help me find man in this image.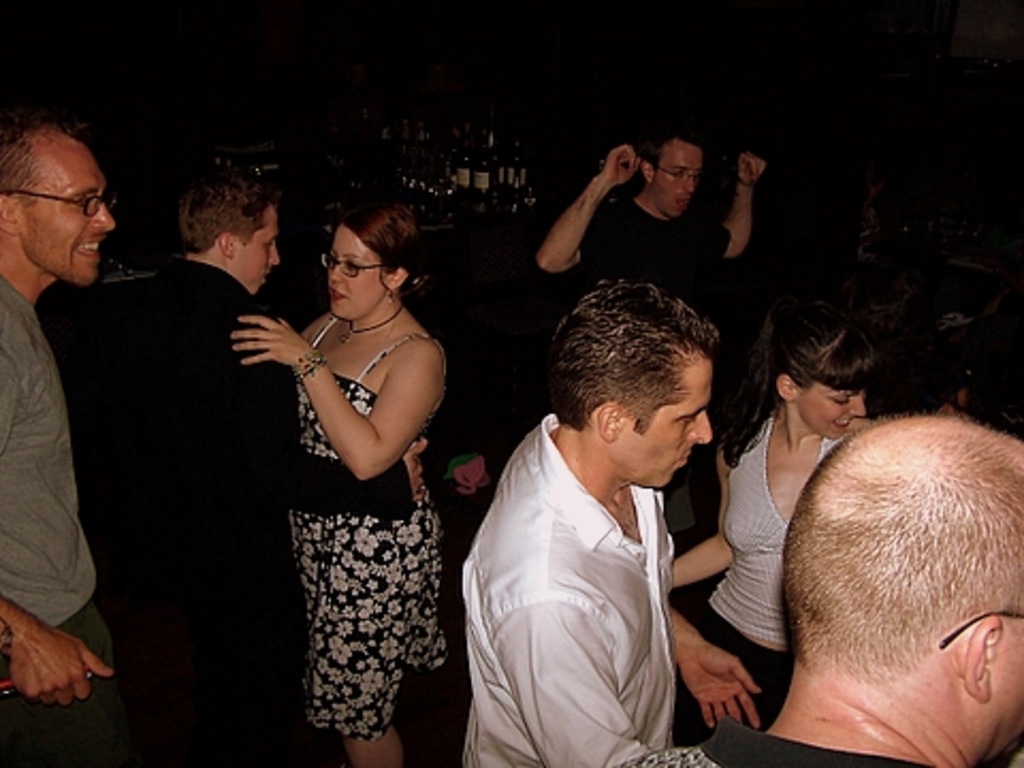
Found it: (459, 271, 762, 766).
